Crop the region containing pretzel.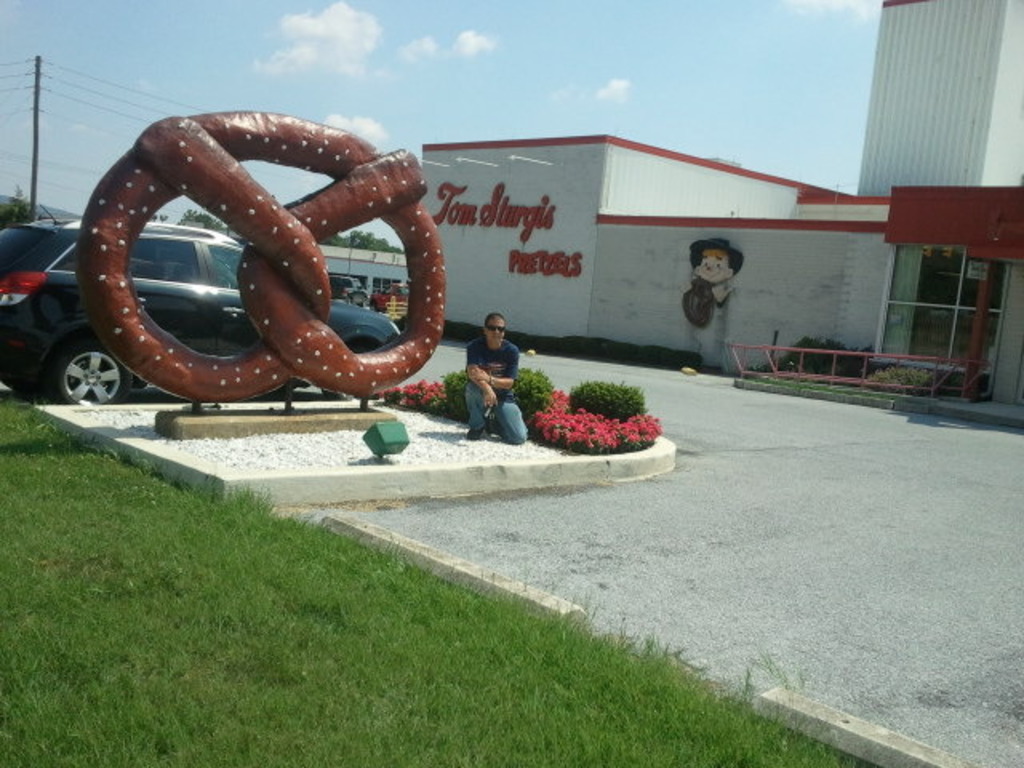
Crop region: [x1=77, y1=104, x2=448, y2=408].
